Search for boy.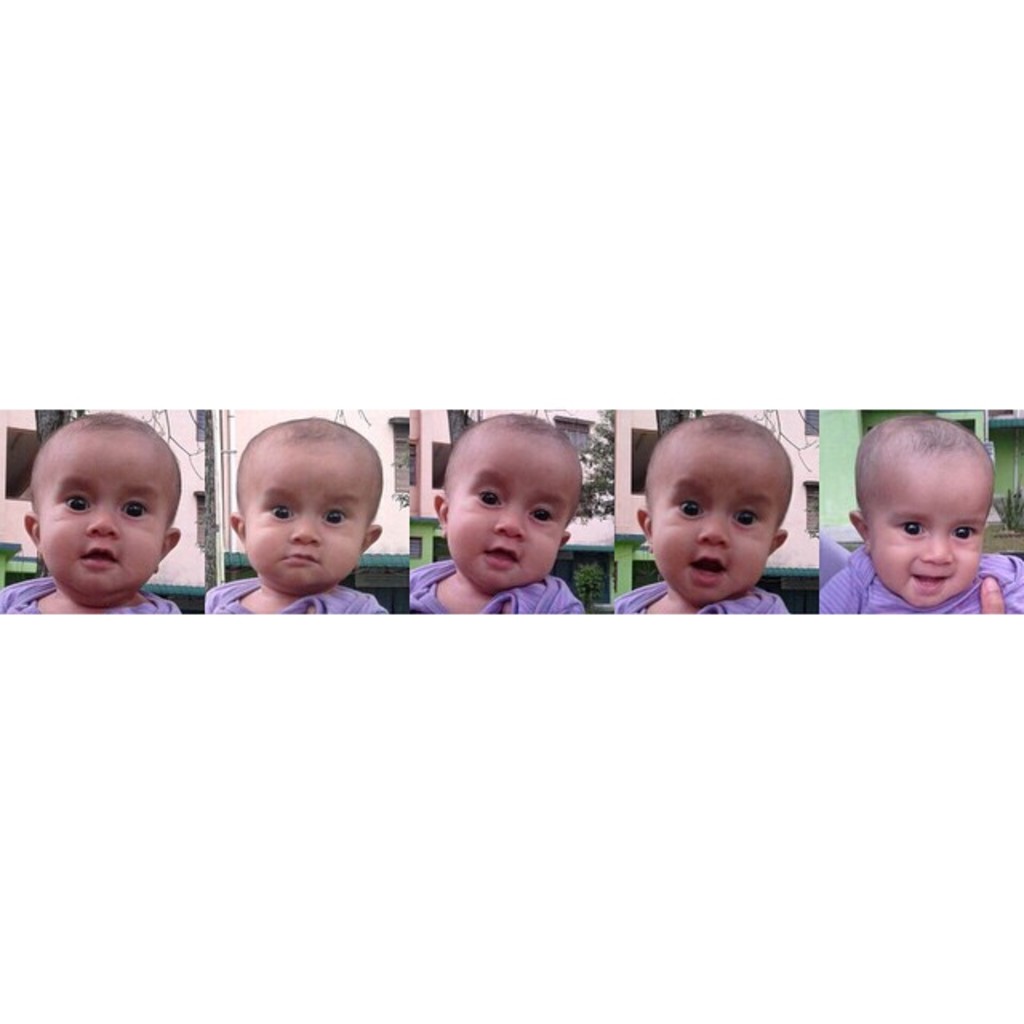
Found at select_region(818, 414, 1022, 611).
